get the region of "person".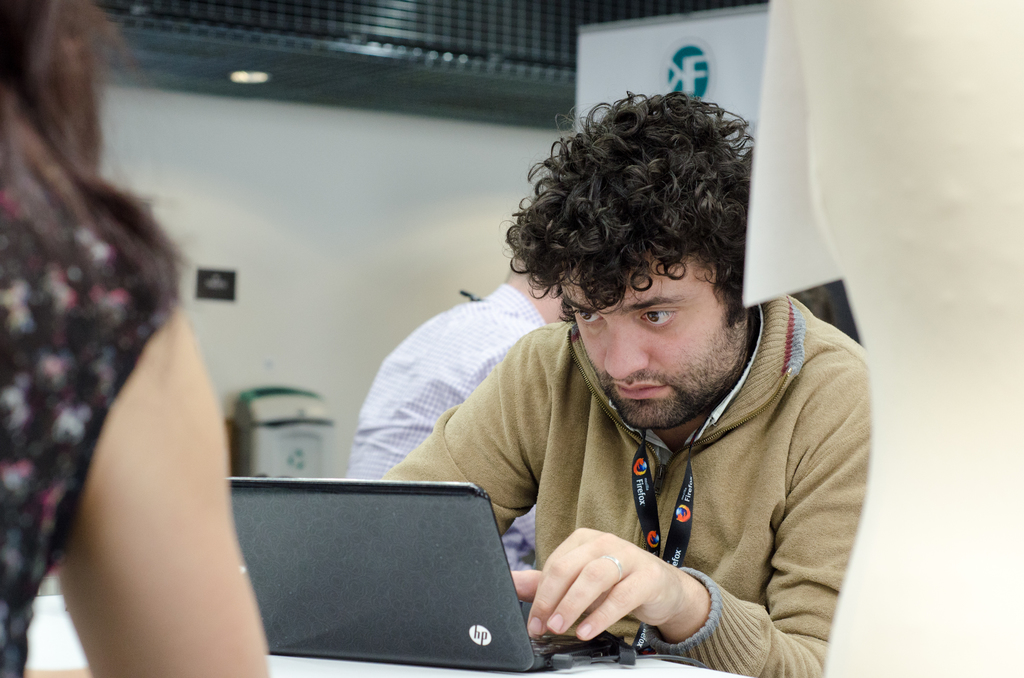
select_region(0, 0, 278, 677).
